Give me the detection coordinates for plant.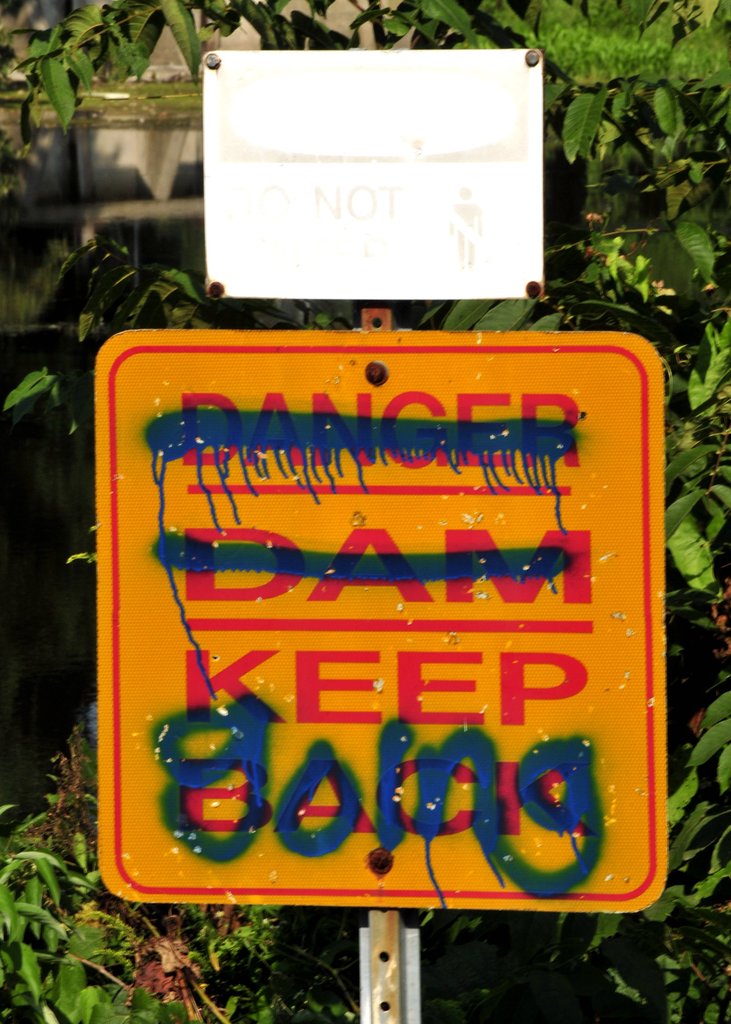
0/0/730/1023.
